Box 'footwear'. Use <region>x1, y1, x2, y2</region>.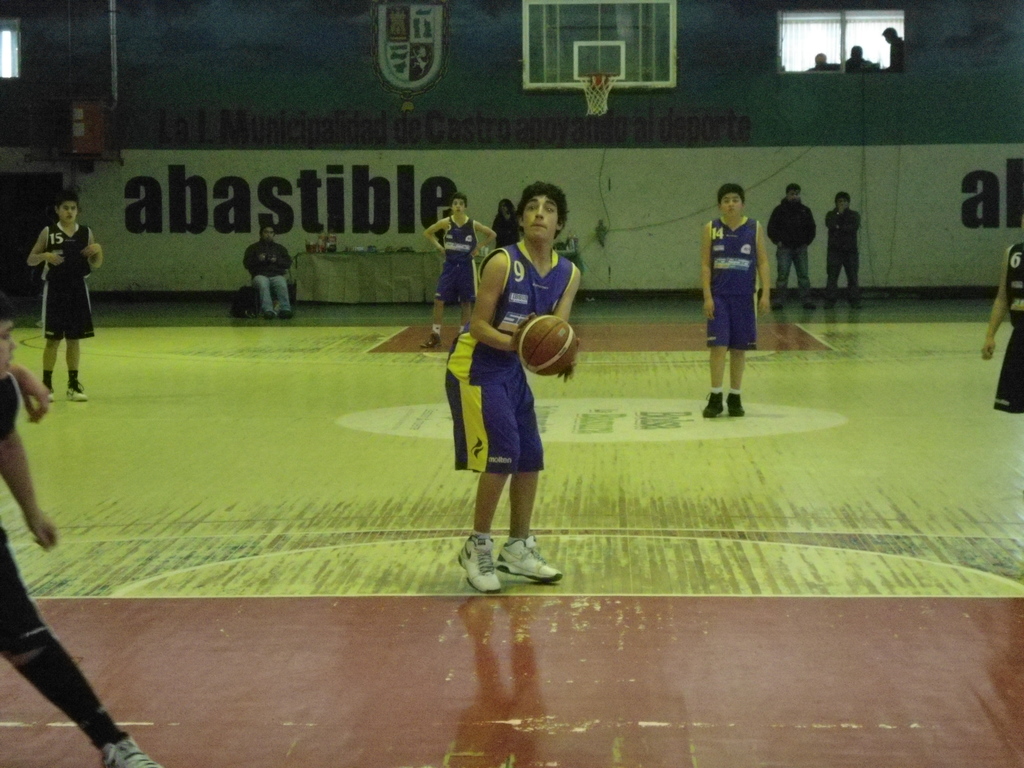
<region>499, 532, 566, 580</region>.
